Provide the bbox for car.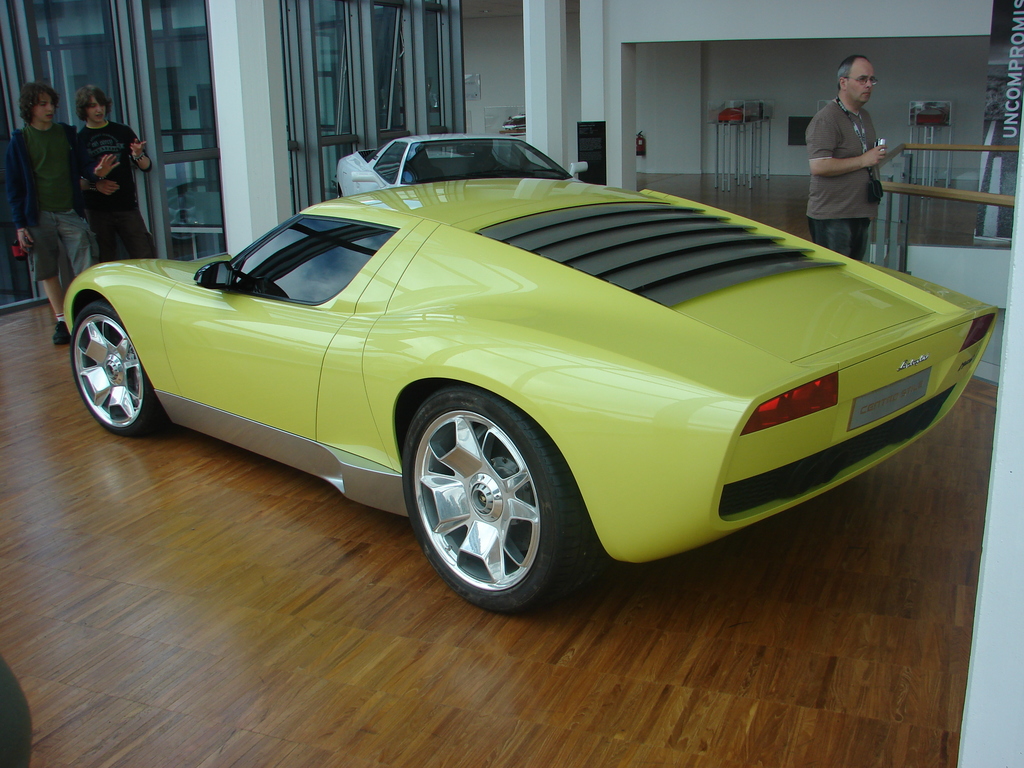
338,131,586,202.
